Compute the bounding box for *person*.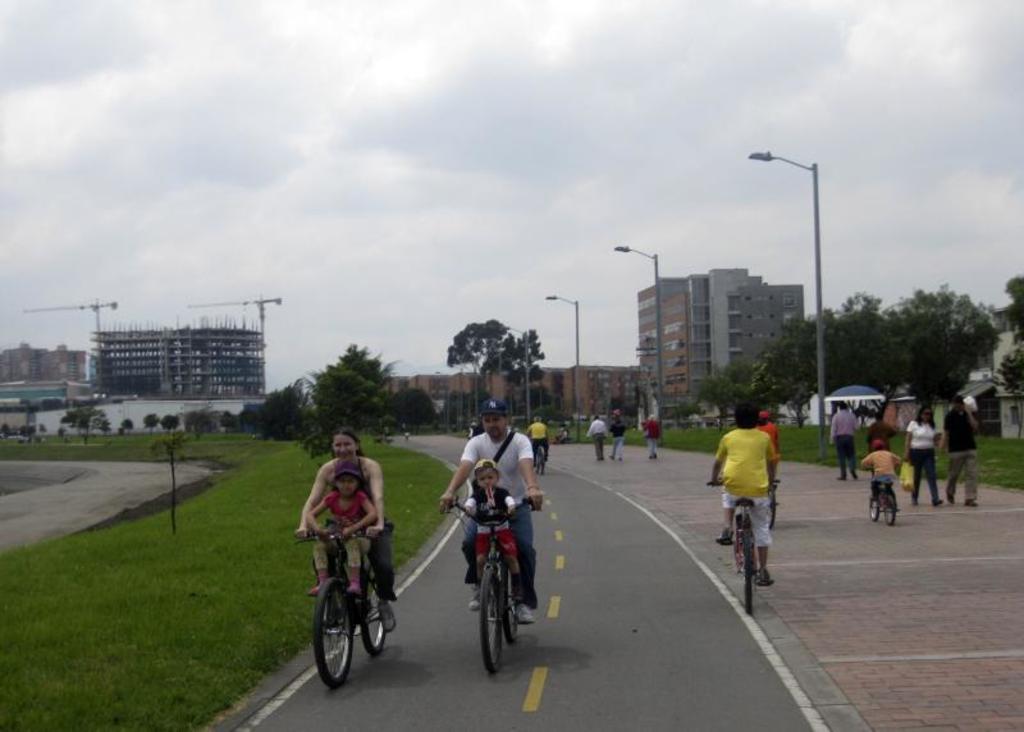
bbox=[580, 413, 611, 465].
